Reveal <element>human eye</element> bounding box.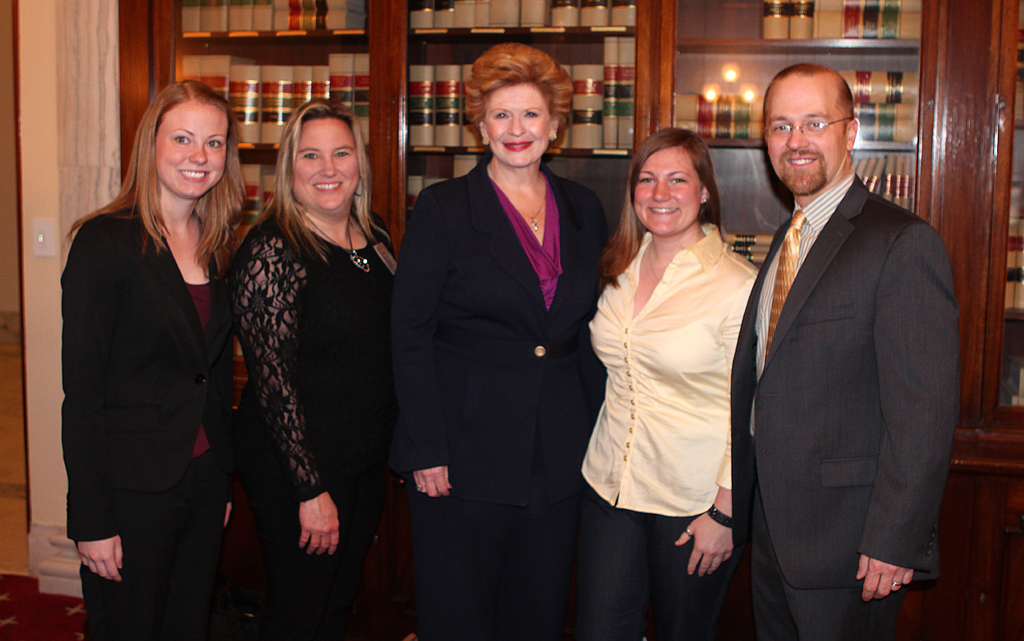
Revealed: box(300, 148, 319, 161).
